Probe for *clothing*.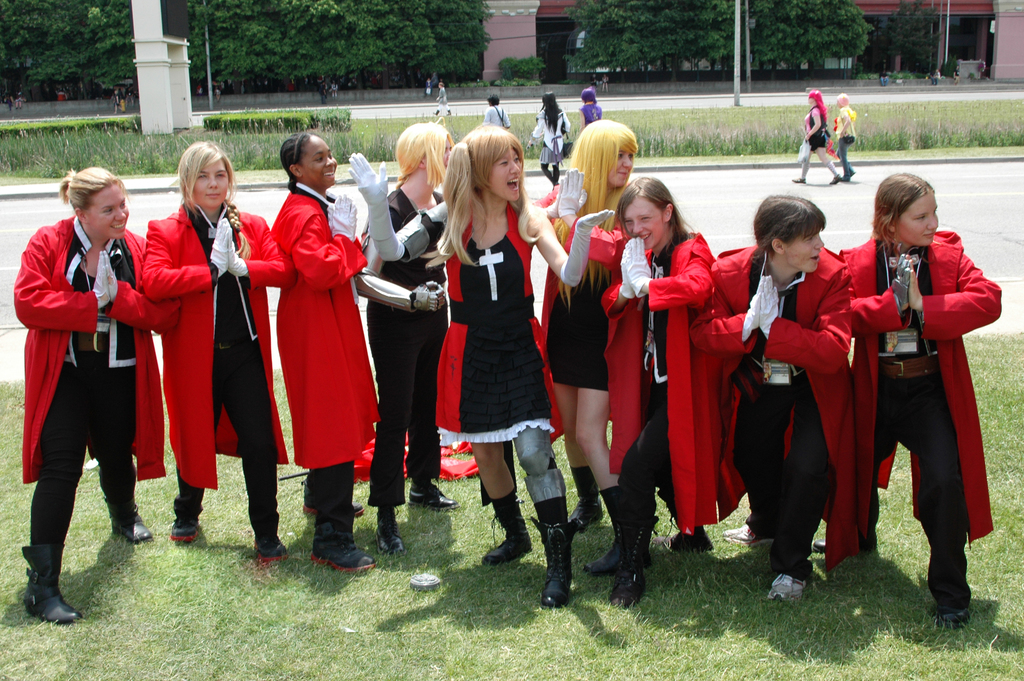
Probe result: 136, 203, 300, 537.
